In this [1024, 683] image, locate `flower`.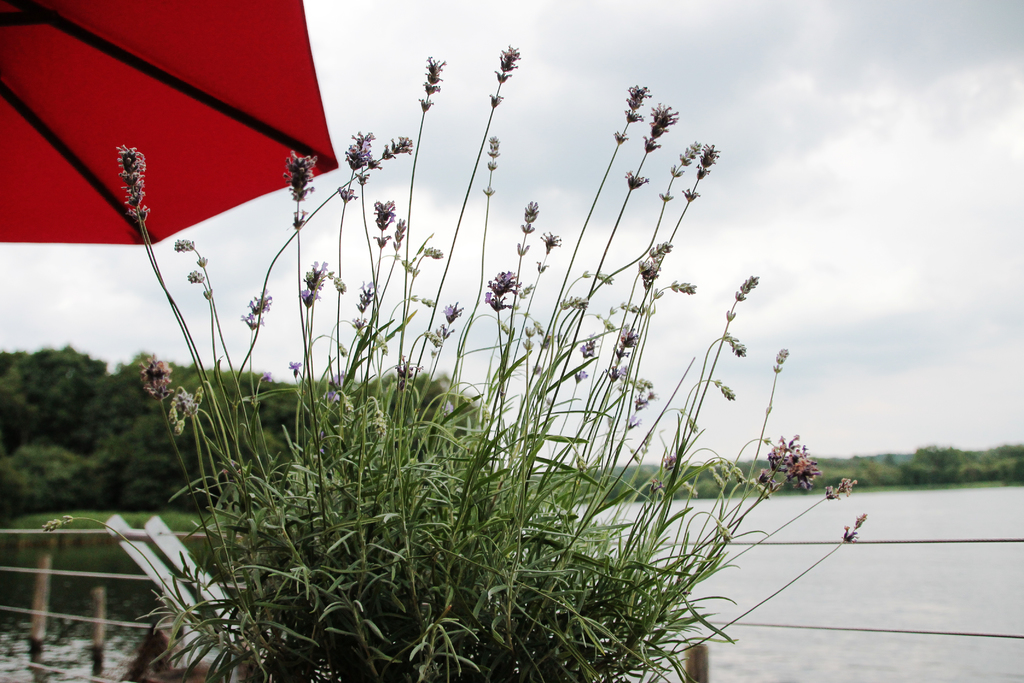
Bounding box: 671,154,682,176.
